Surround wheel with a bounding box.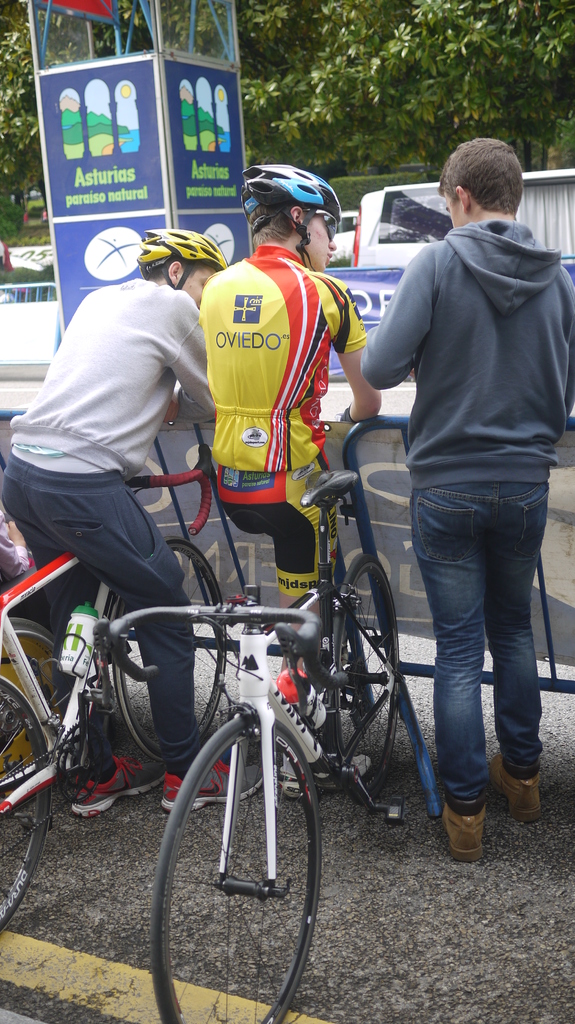
(0,671,51,956).
